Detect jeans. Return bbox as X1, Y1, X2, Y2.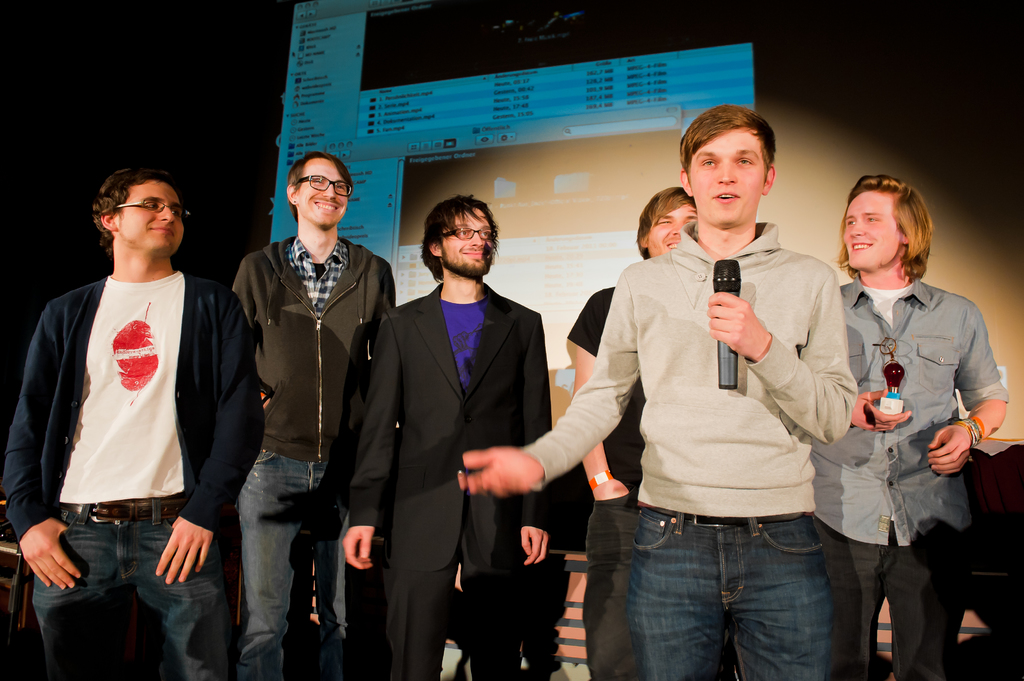
623, 504, 841, 680.
